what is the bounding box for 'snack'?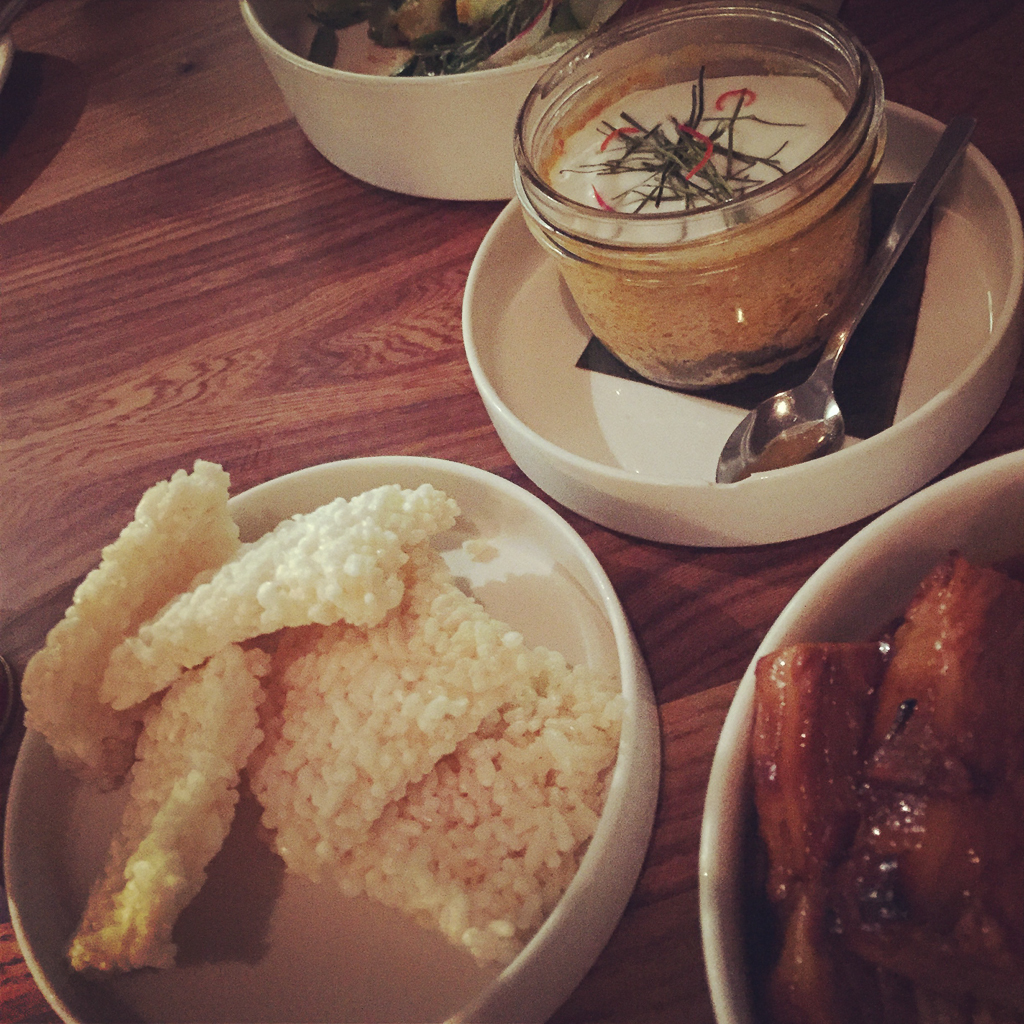
<box>765,893,907,1023</box>.
